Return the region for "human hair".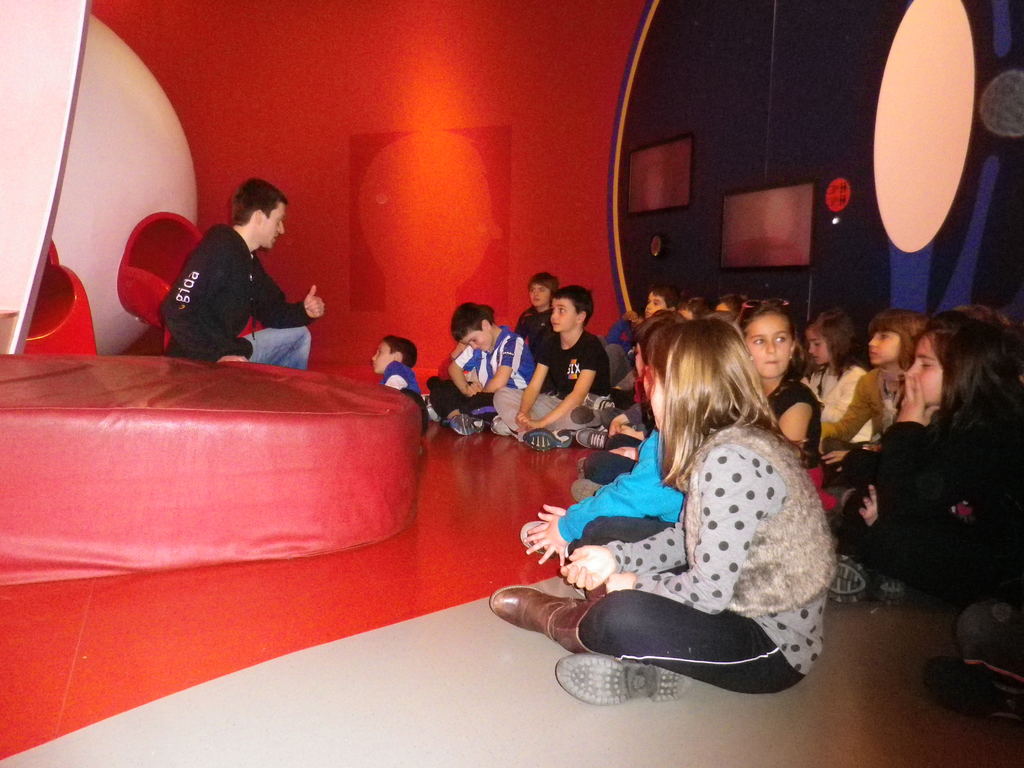
x1=451, y1=301, x2=495, y2=331.
